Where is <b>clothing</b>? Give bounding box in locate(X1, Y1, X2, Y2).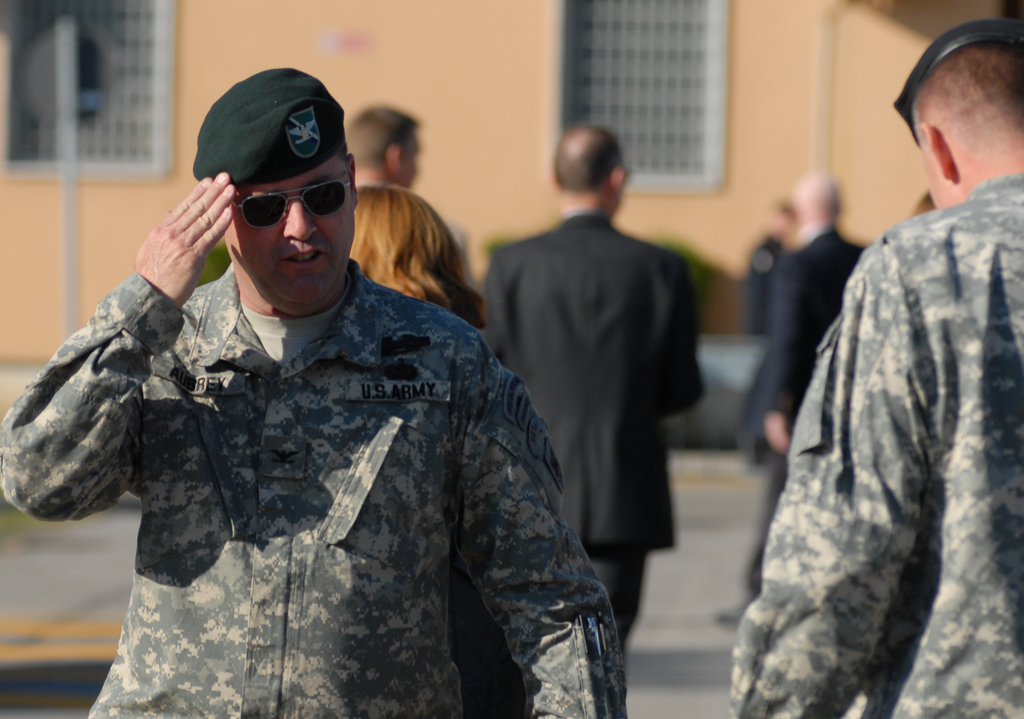
locate(0, 263, 628, 718).
